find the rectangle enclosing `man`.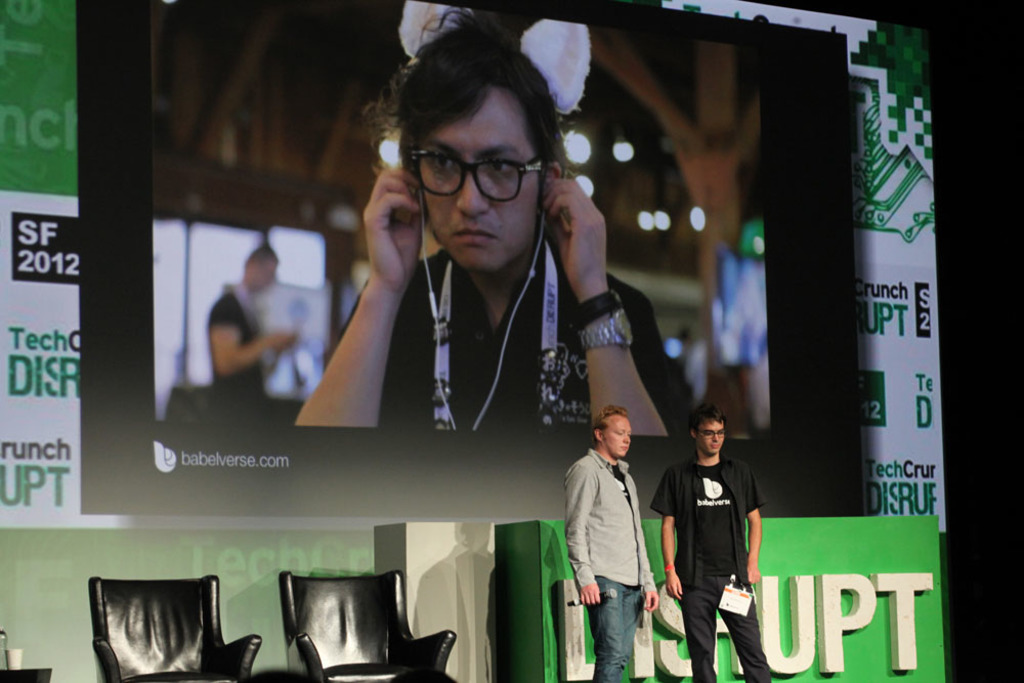
box=[297, 0, 695, 424].
